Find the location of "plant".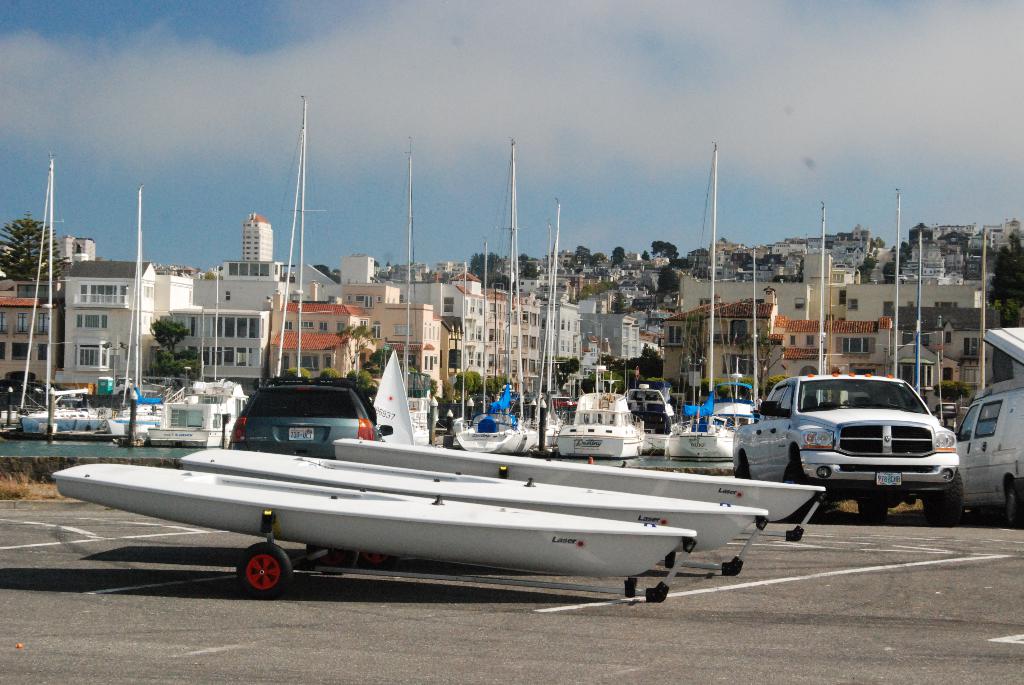
Location: (426, 377, 477, 407).
